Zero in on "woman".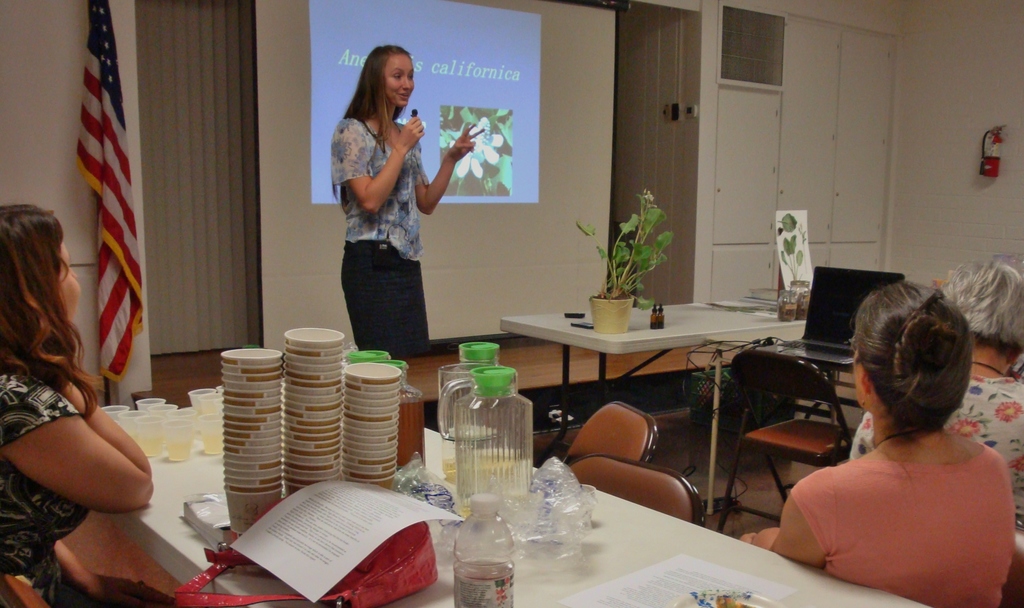
Zeroed in: [740,280,1011,607].
